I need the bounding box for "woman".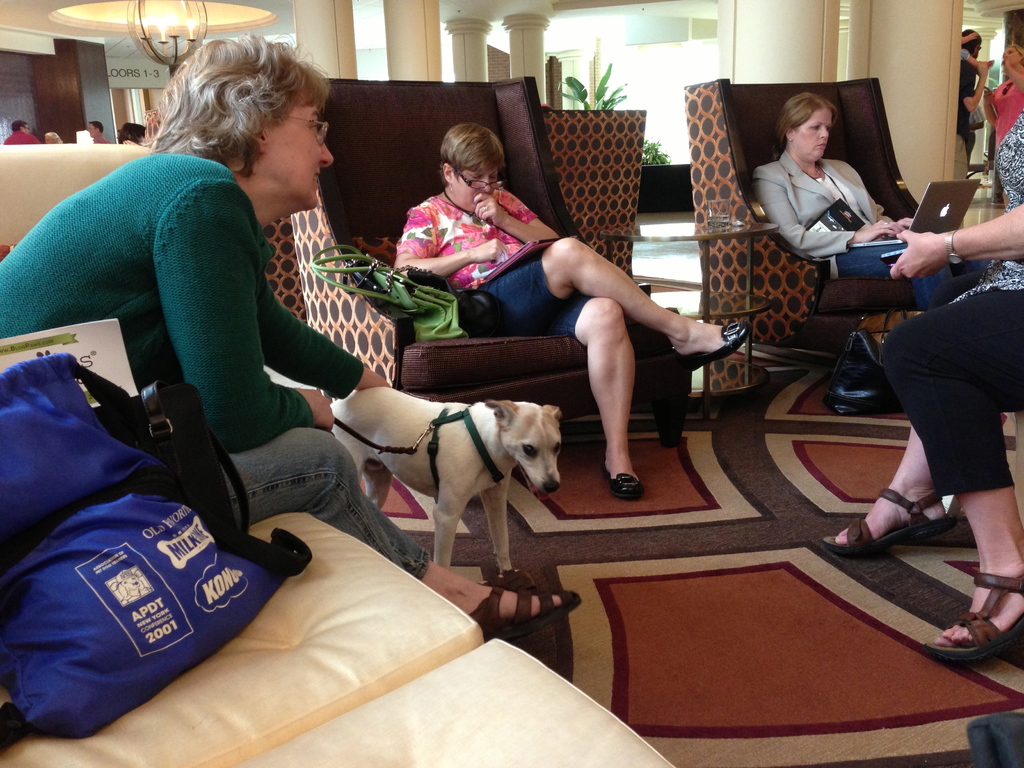
Here it is: locate(392, 125, 753, 501).
